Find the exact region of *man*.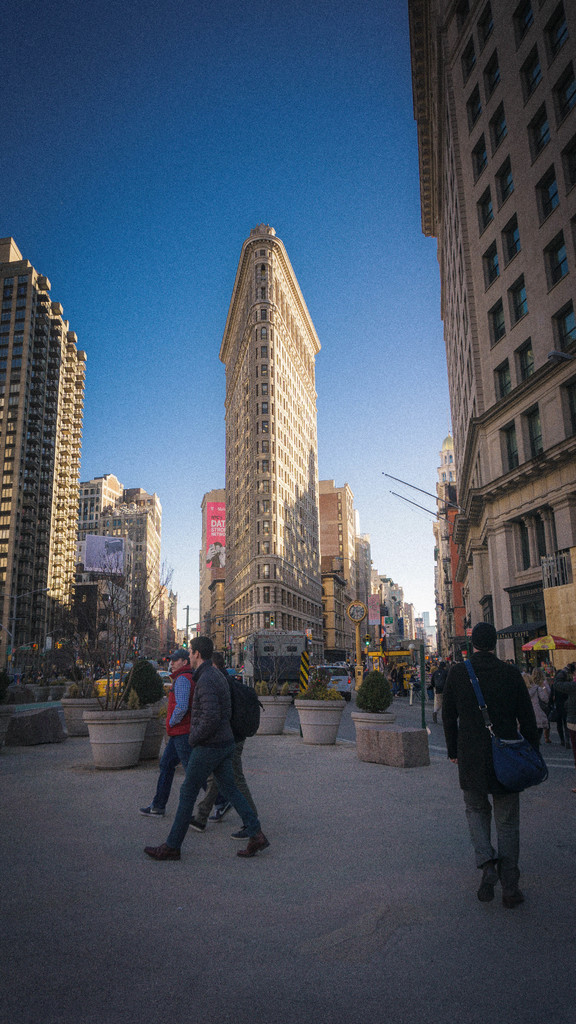
Exact region: box=[137, 634, 270, 863].
